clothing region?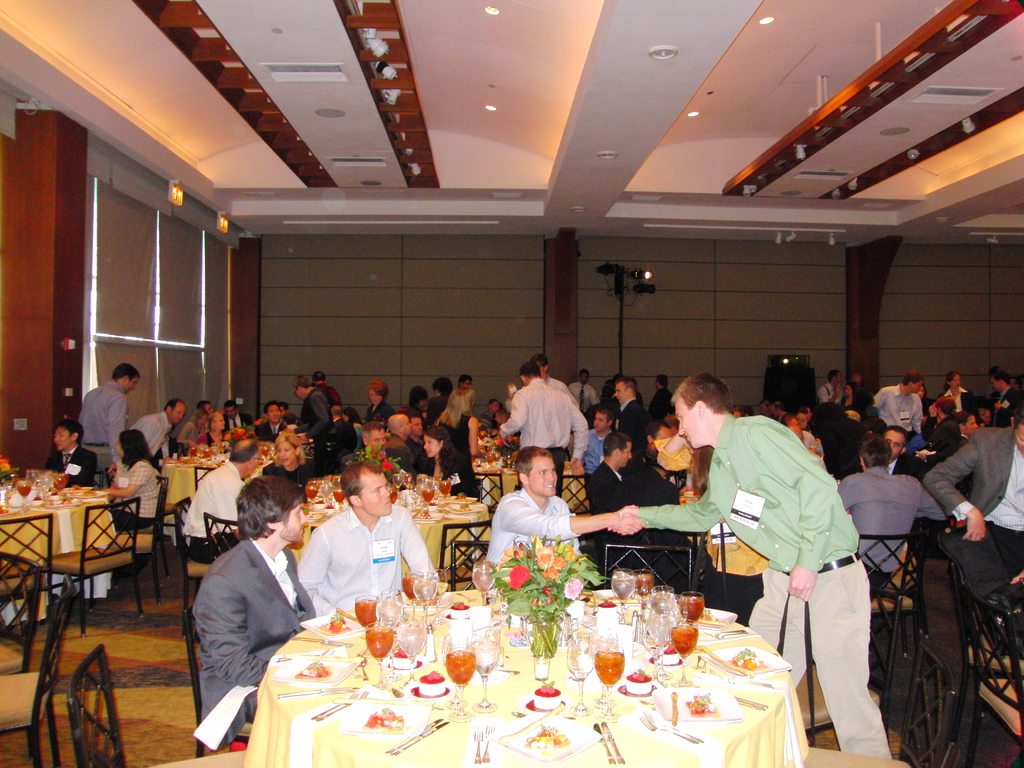
select_region(871, 376, 923, 436)
